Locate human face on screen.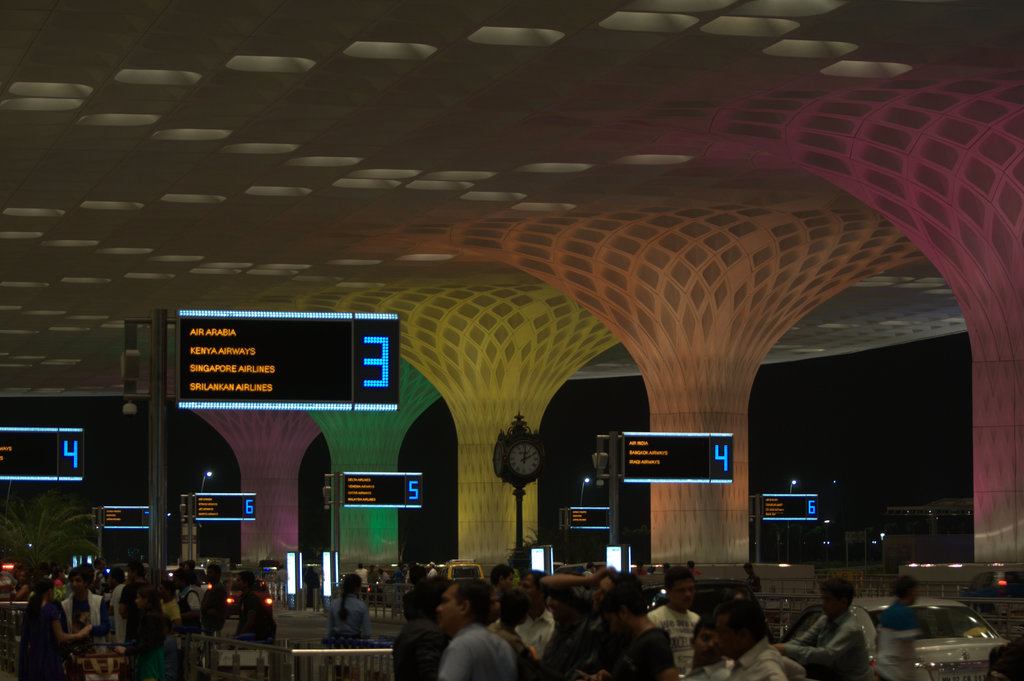
On screen at bbox=[696, 627, 720, 666].
